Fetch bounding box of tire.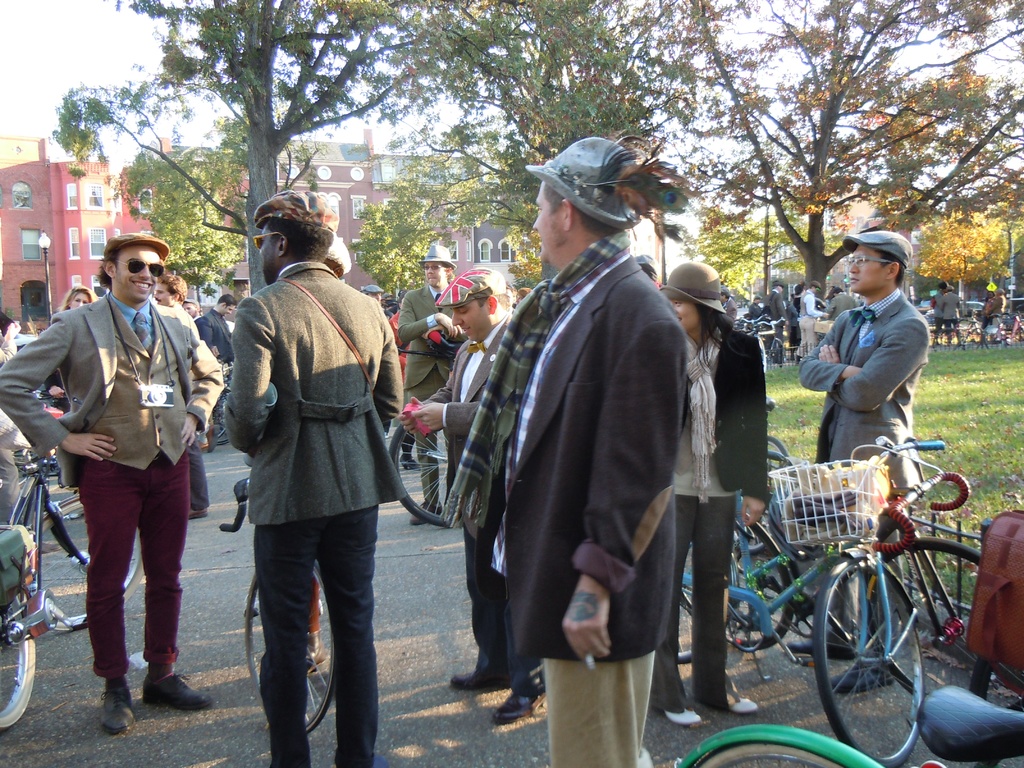
Bbox: select_region(27, 497, 143, 636).
